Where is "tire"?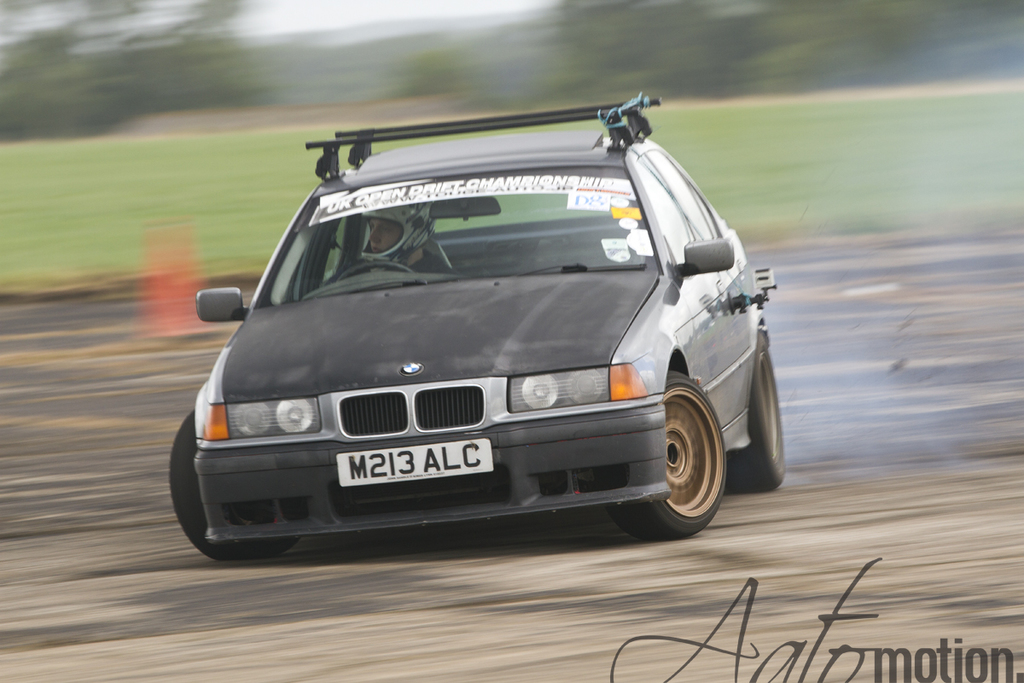
pyautogui.locateOnScreen(172, 408, 299, 557).
